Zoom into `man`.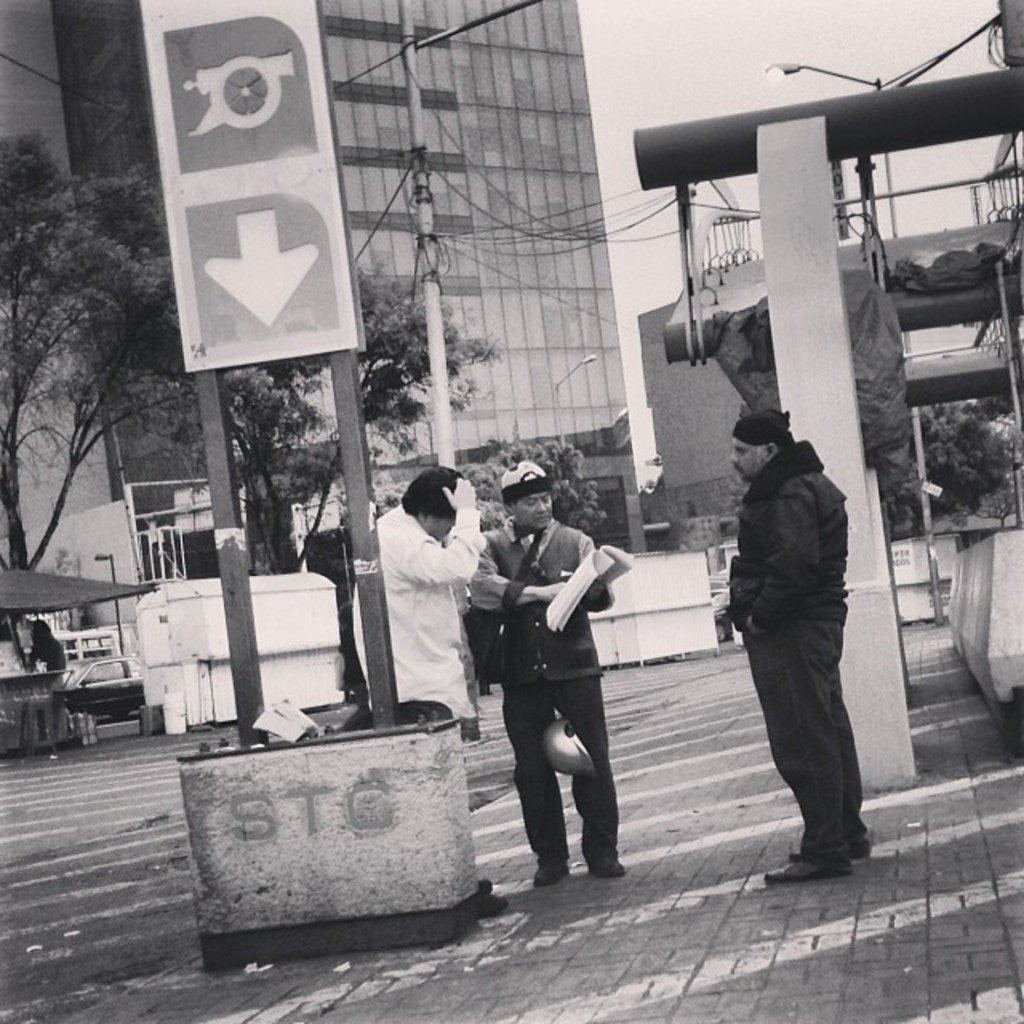
Zoom target: (x1=707, y1=373, x2=890, y2=872).
